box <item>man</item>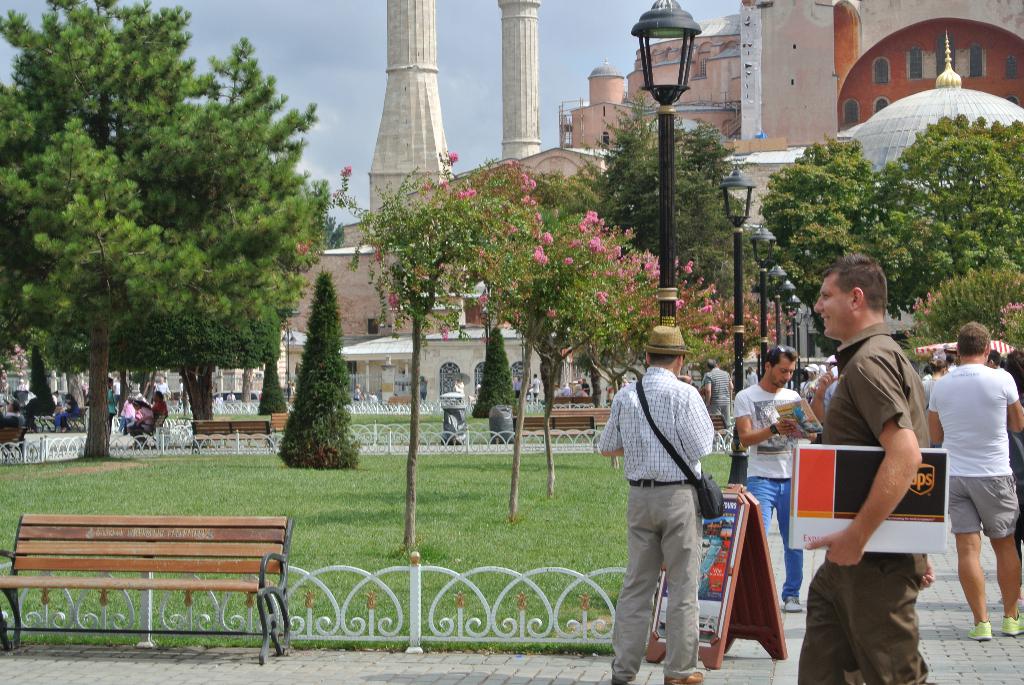
(left=814, top=251, right=949, bottom=675)
